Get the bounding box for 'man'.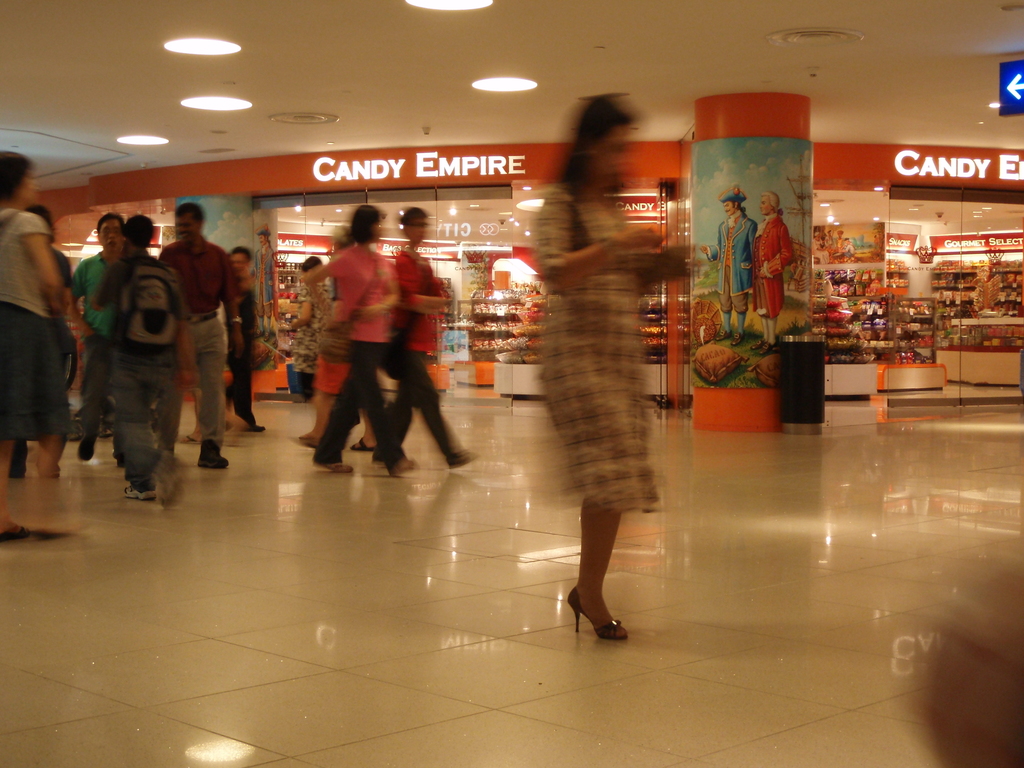
bbox=(874, 235, 879, 250).
